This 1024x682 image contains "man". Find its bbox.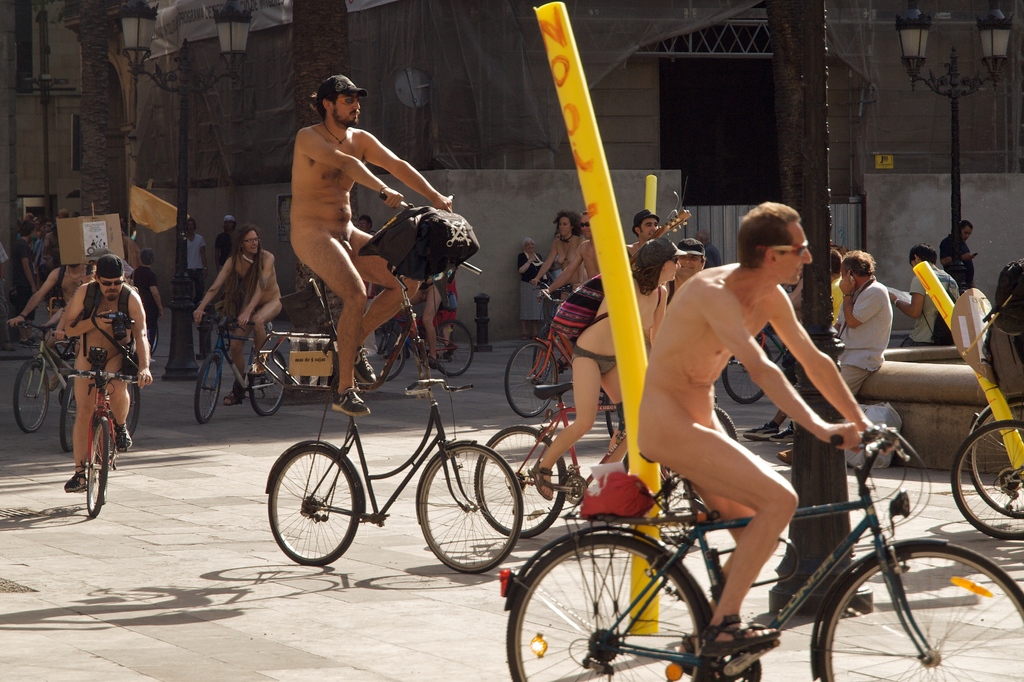
bbox(193, 220, 291, 399).
